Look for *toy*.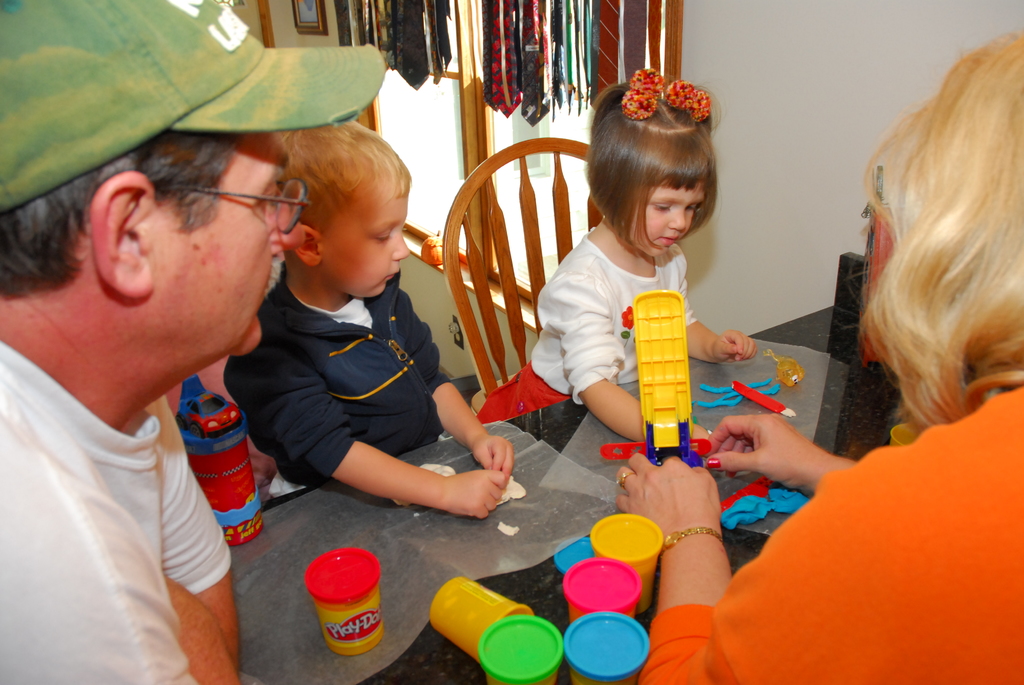
Found: detection(689, 377, 776, 413).
